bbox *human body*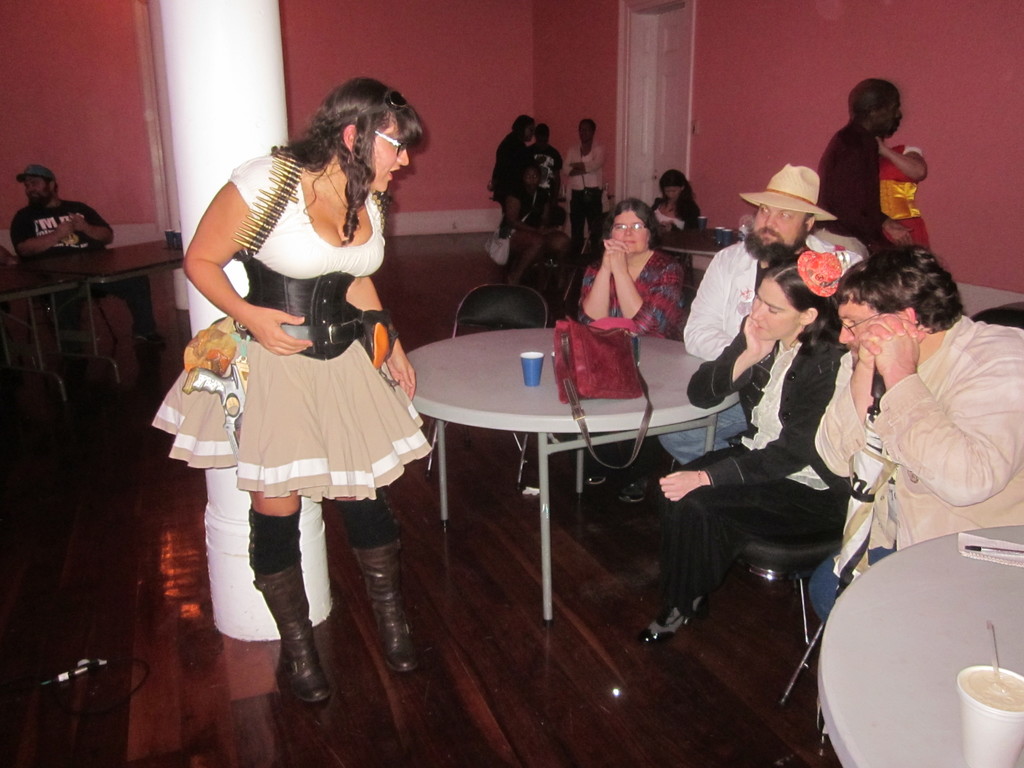
<box>652,193,695,229</box>
